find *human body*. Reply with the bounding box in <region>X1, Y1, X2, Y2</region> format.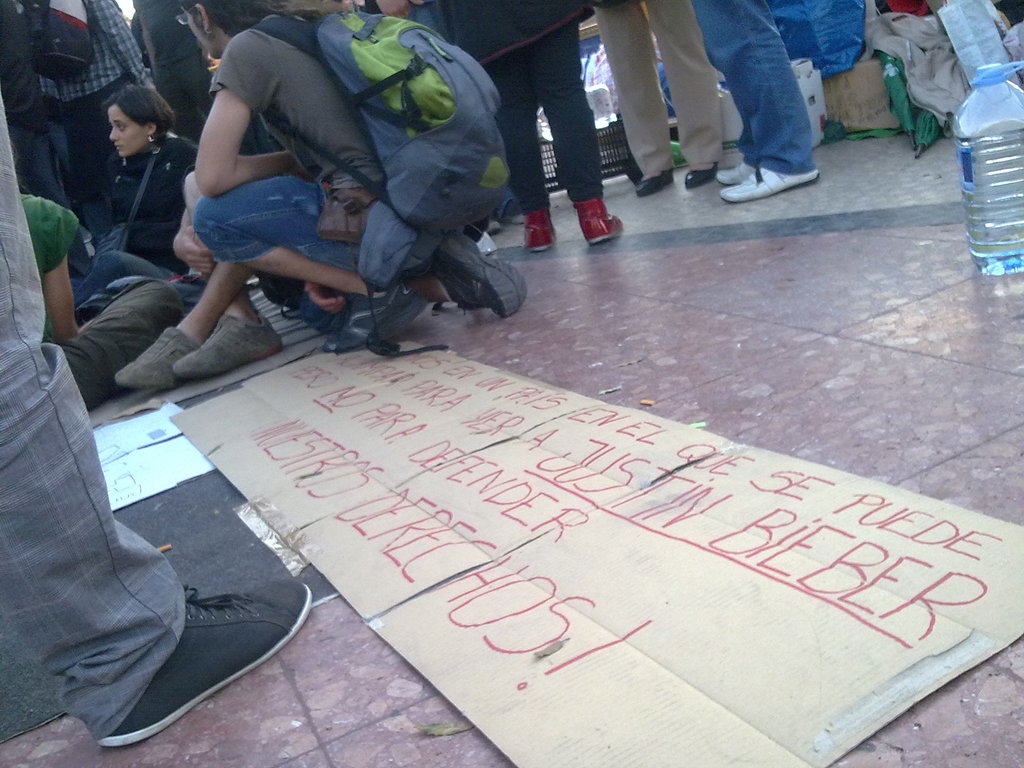
<region>70, 84, 205, 278</region>.
